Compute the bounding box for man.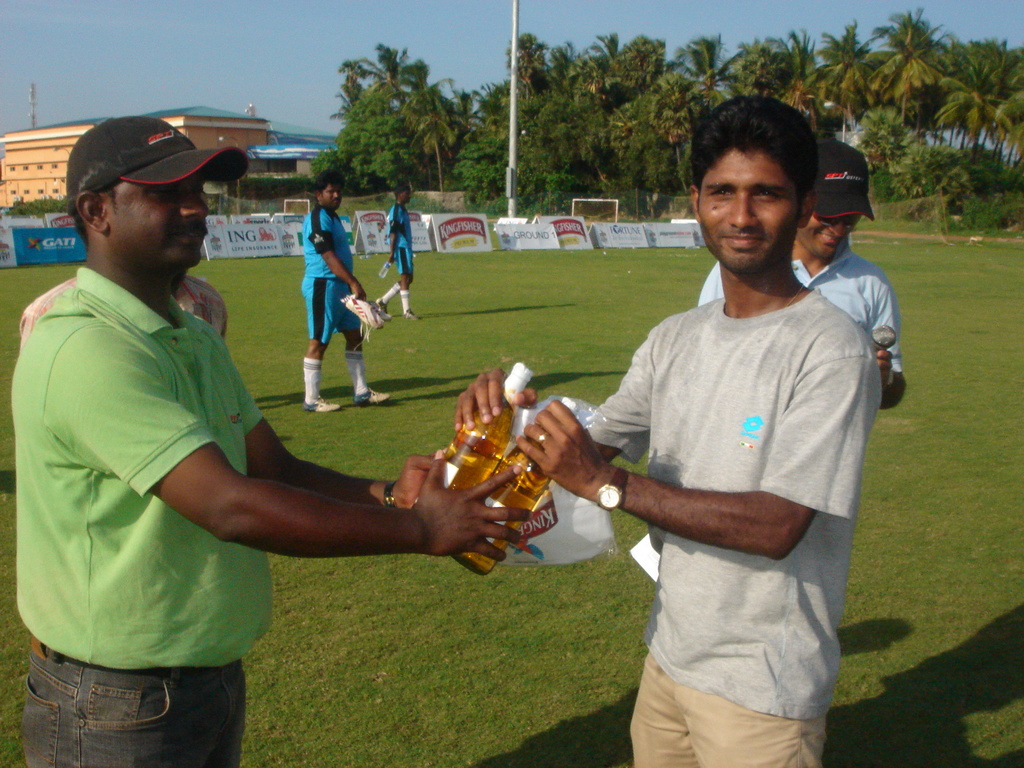
[left=10, top=113, right=534, bottom=767].
